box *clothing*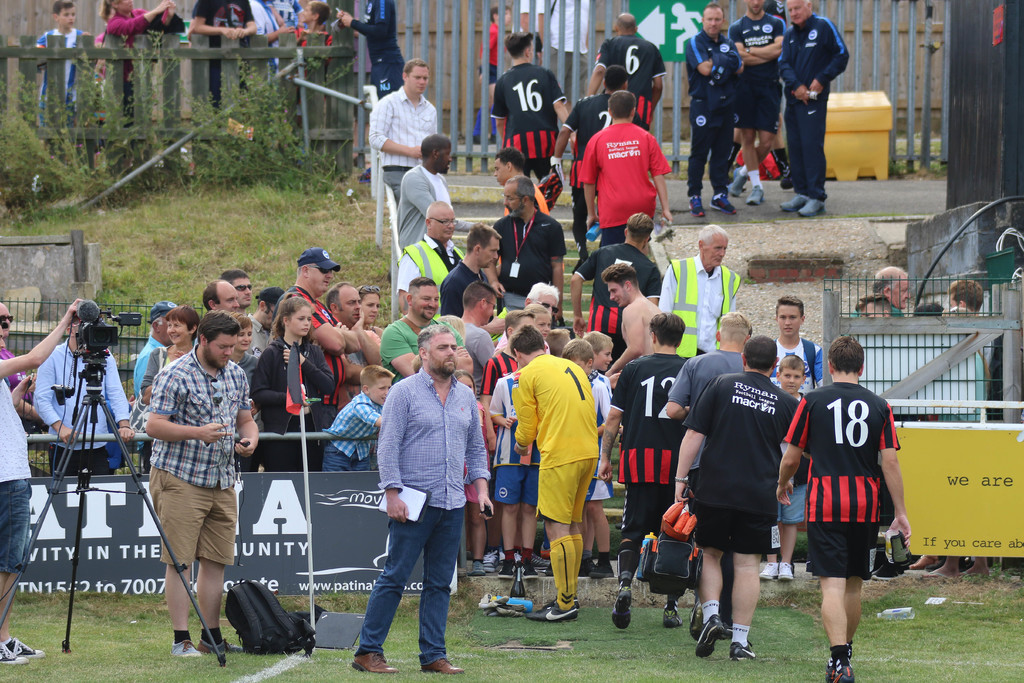
{"x1": 501, "y1": 204, "x2": 572, "y2": 315}
